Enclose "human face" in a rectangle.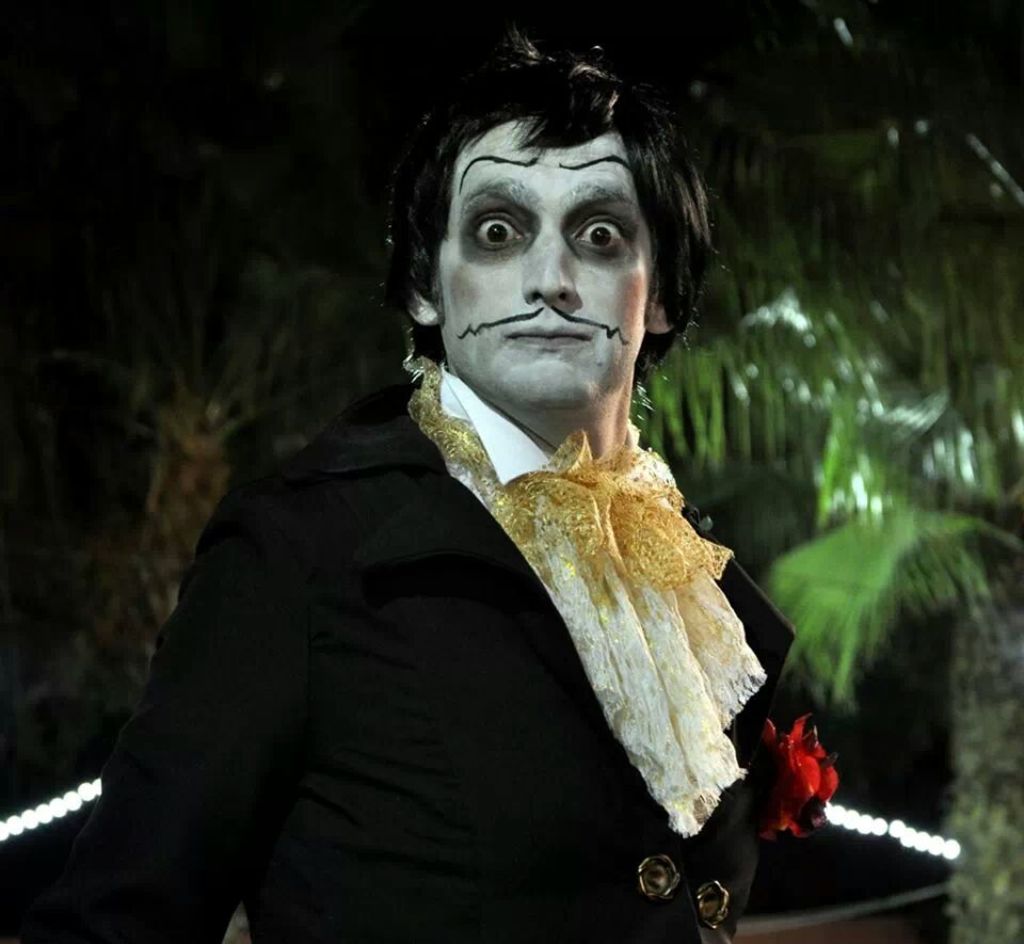
box=[445, 115, 657, 400].
